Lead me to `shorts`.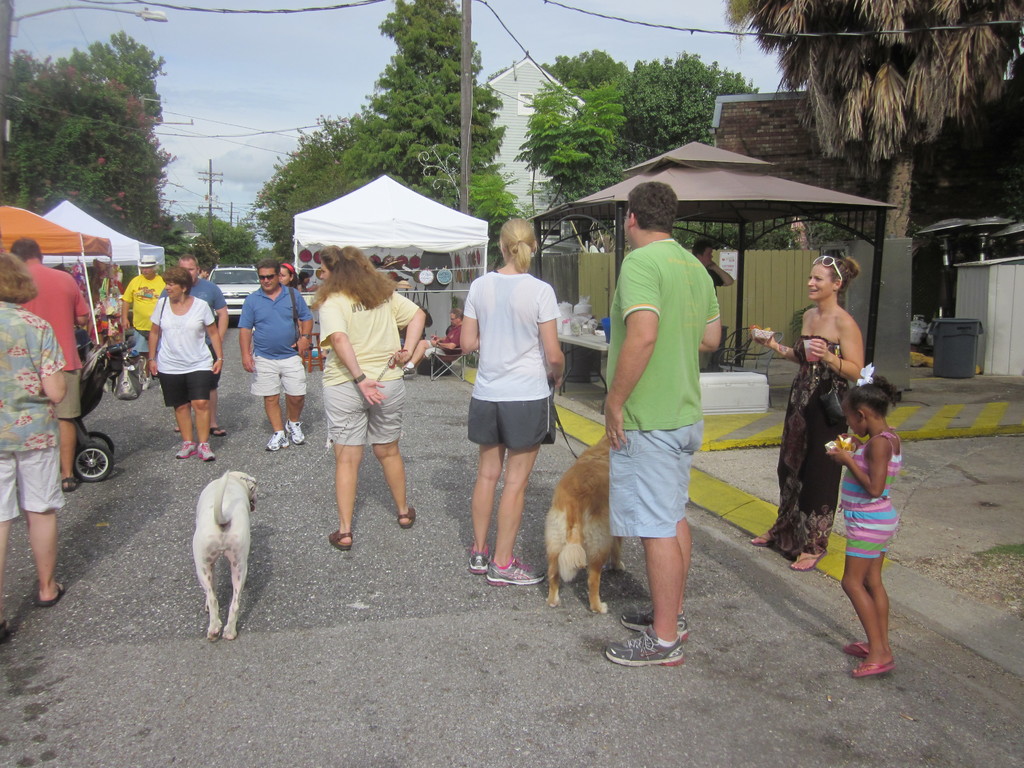
Lead to BBox(429, 341, 451, 357).
